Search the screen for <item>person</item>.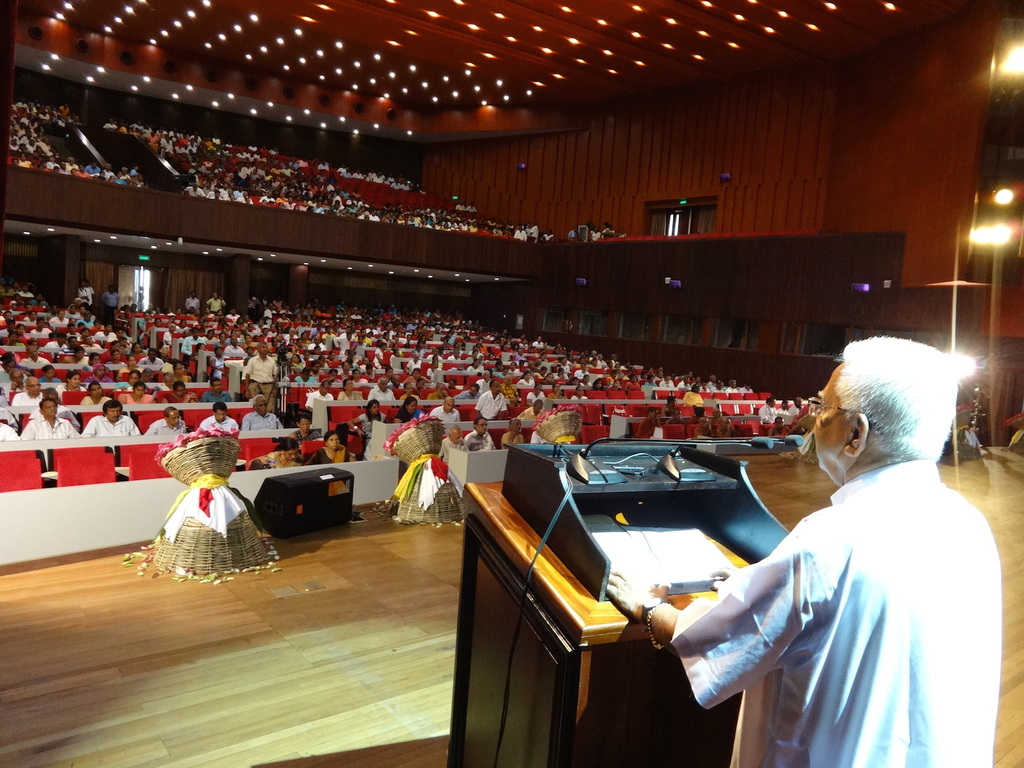
Found at locate(257, 441, 299, 470).
